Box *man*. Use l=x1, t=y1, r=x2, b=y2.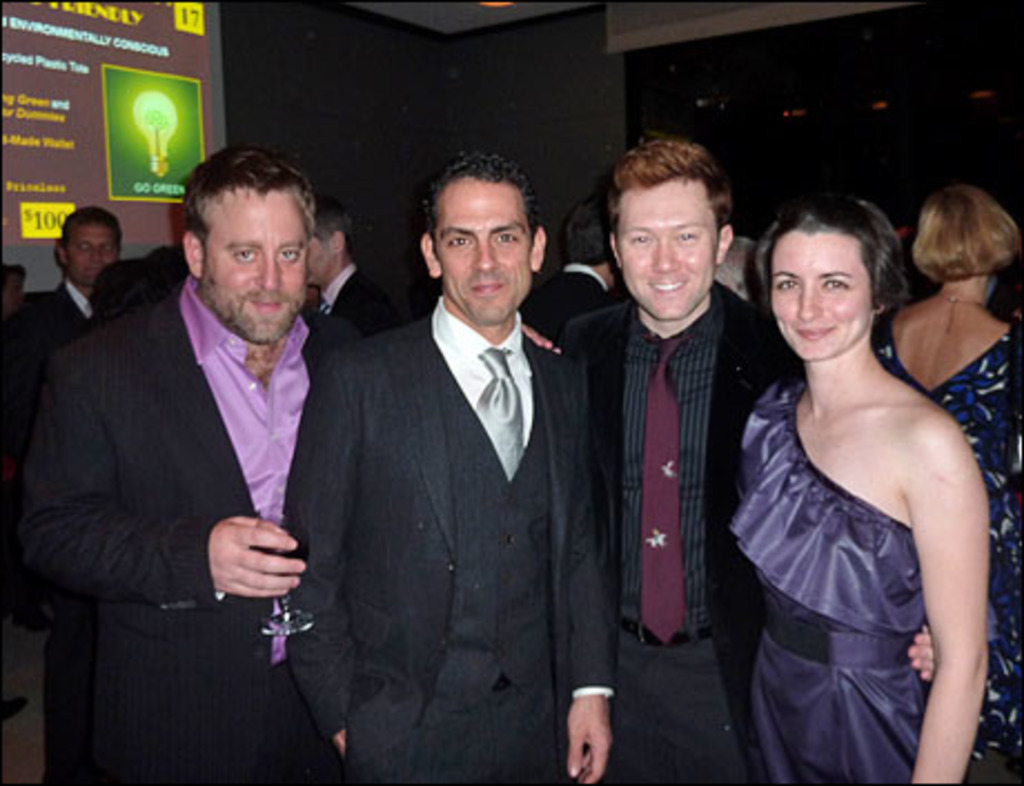
l=22, t=122, r=378, b=779.
